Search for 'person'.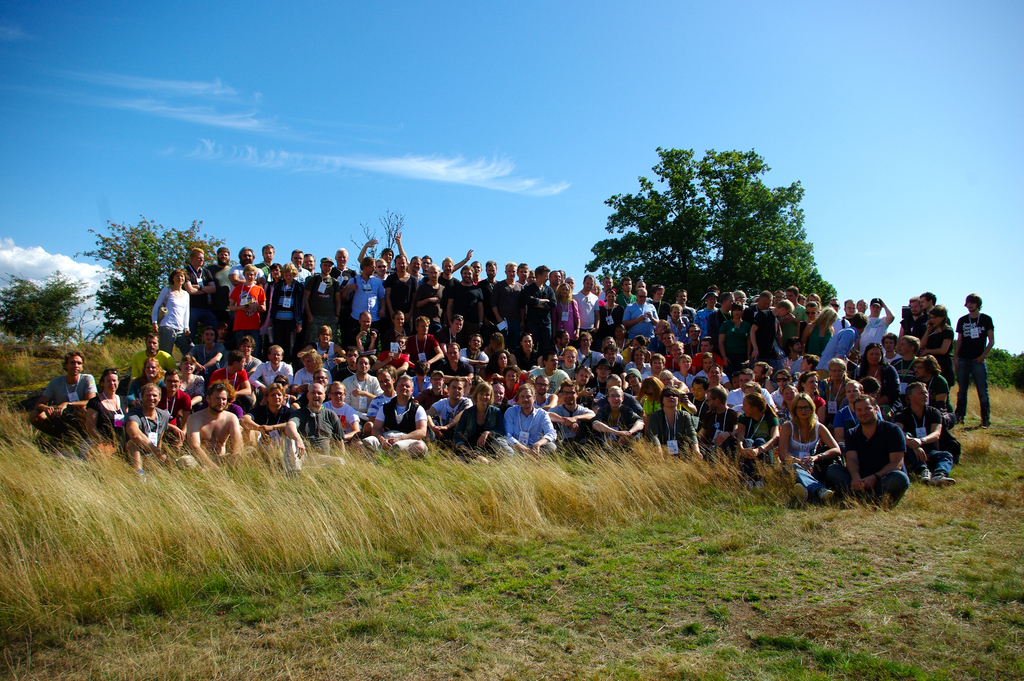
Found at BBox(502, 383, 560, 468).
